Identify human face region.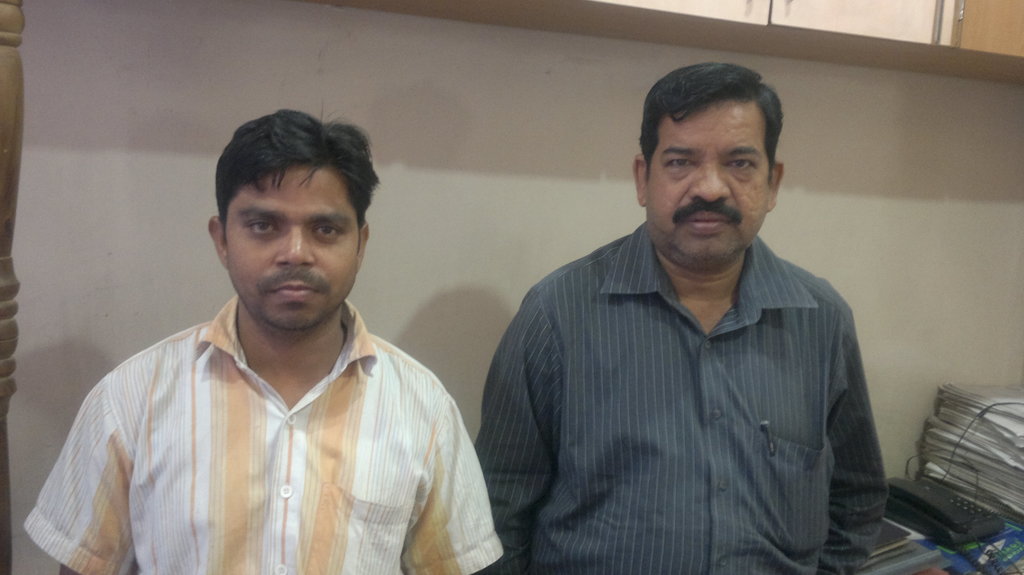
Region: x1=225, y1=166, x2=364, y2=329.
